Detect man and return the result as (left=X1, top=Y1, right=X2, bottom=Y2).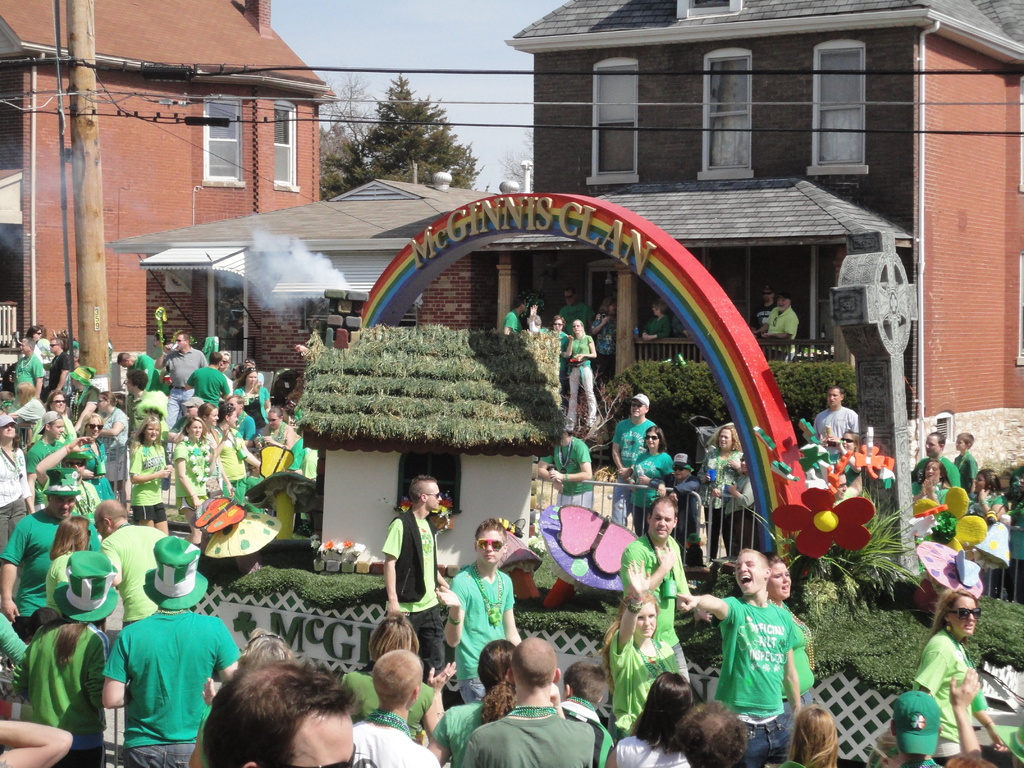
(left=376, top=481, right=442, bottom=692).
